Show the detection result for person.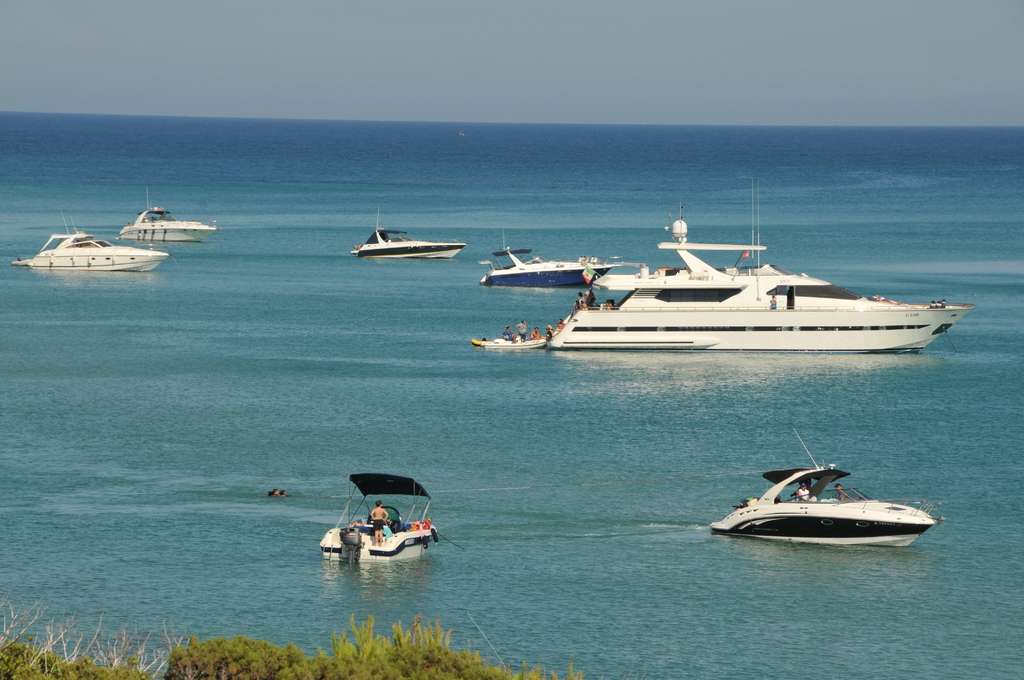
[x1=795, y1=480, x2=809, y2=504].
